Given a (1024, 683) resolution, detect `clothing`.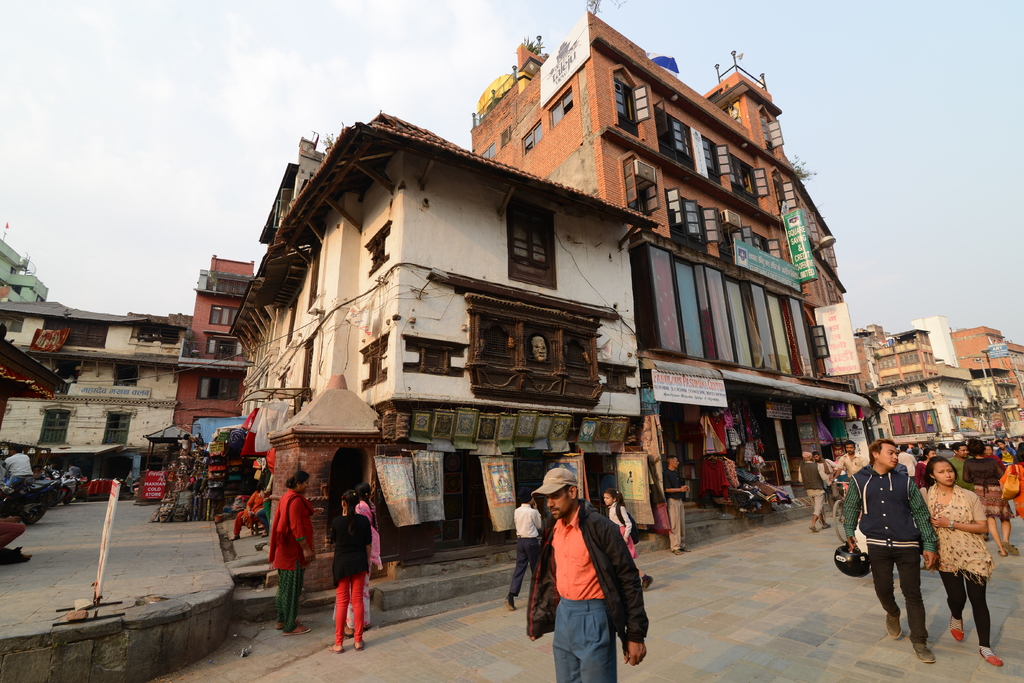
<bbox>995, 466, 1023, 519</bbox>.
